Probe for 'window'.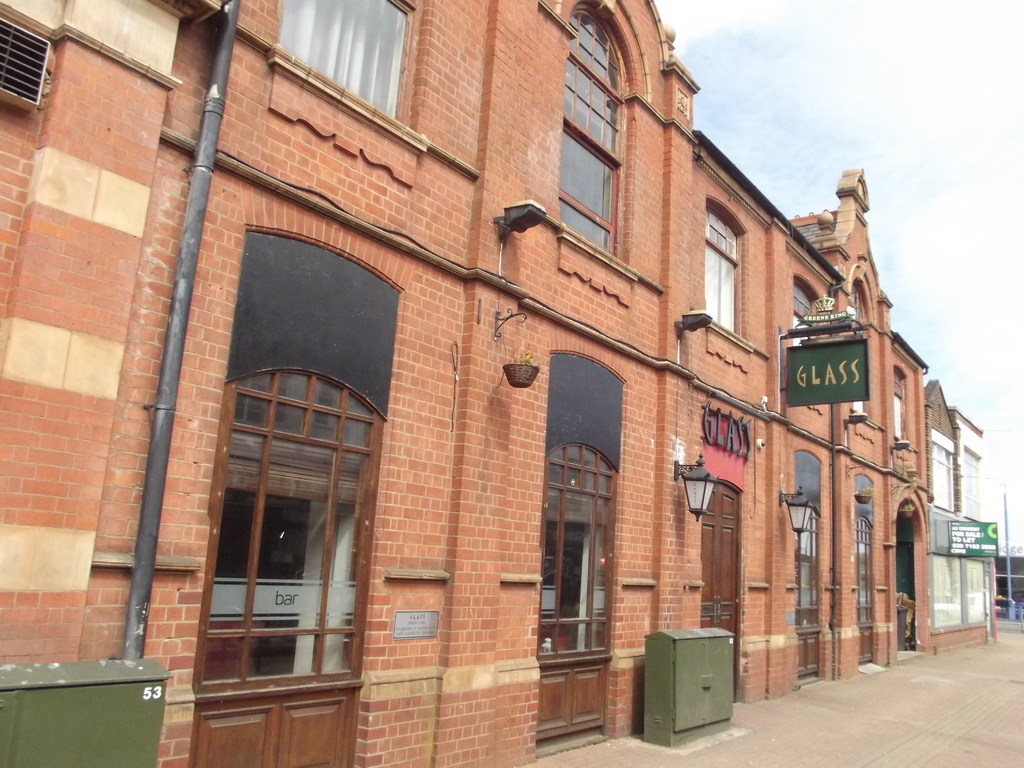
Probe result: [551,0,649,271].
